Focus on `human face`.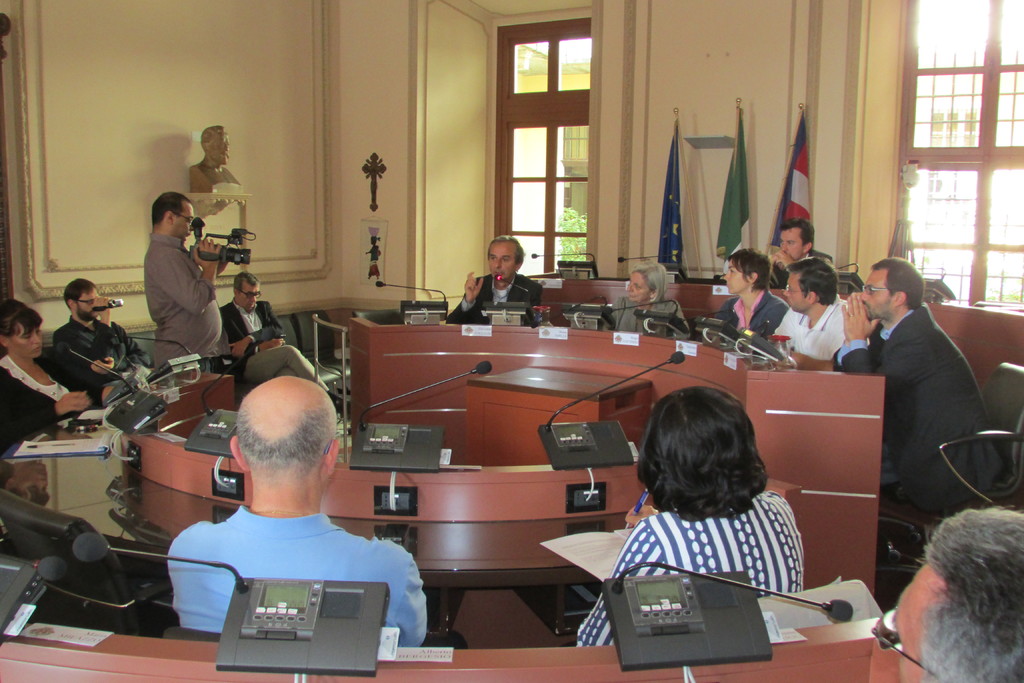
Focused at x1=238 y1=280 x2=261 y2=310.
